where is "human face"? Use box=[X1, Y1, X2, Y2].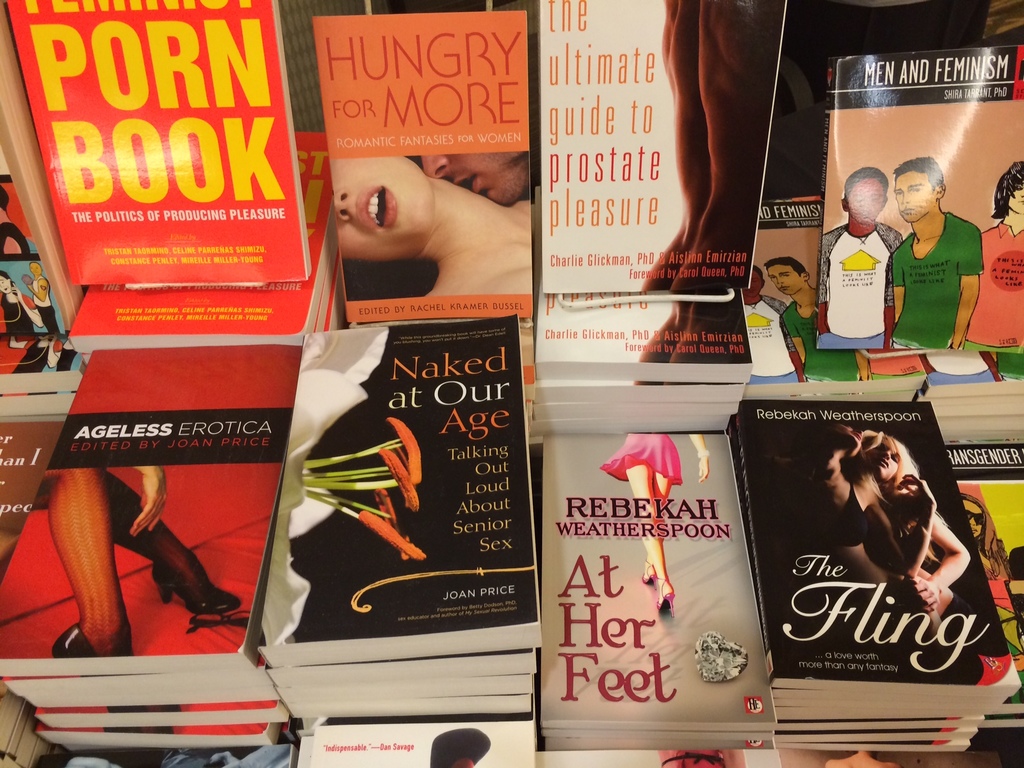
box=[412, 142, 532, 208].
